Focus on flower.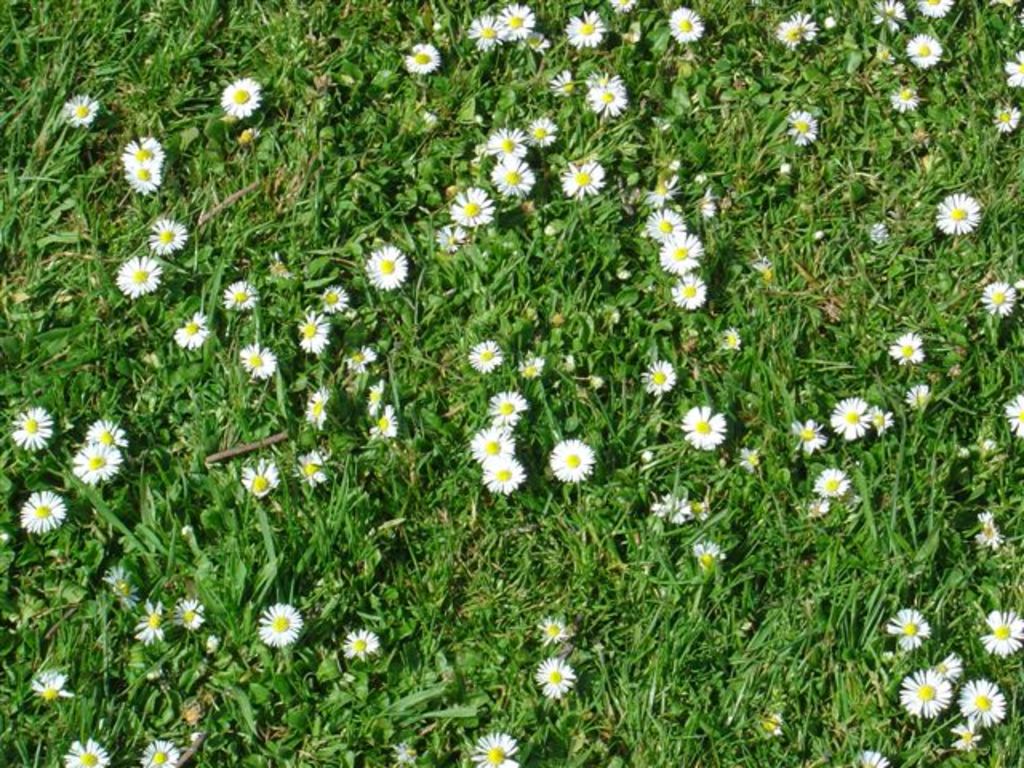
Focused at bbox(515, 347, 549, 381).
